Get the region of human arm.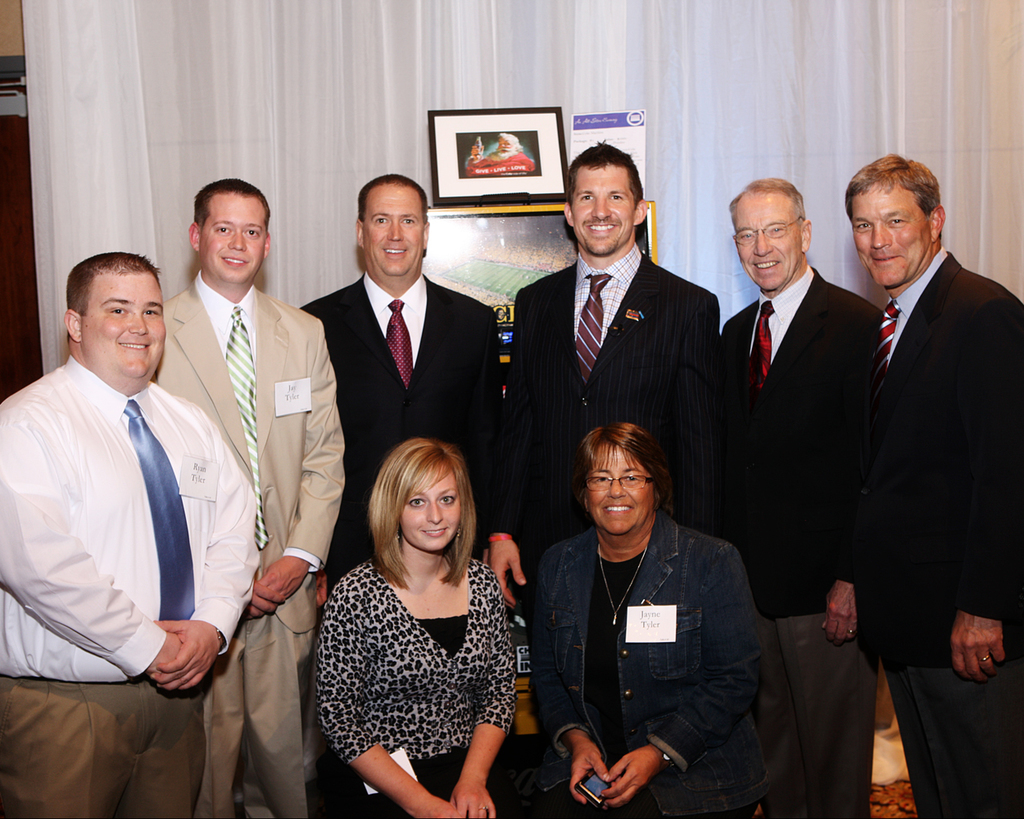
[526,545,617,807].
